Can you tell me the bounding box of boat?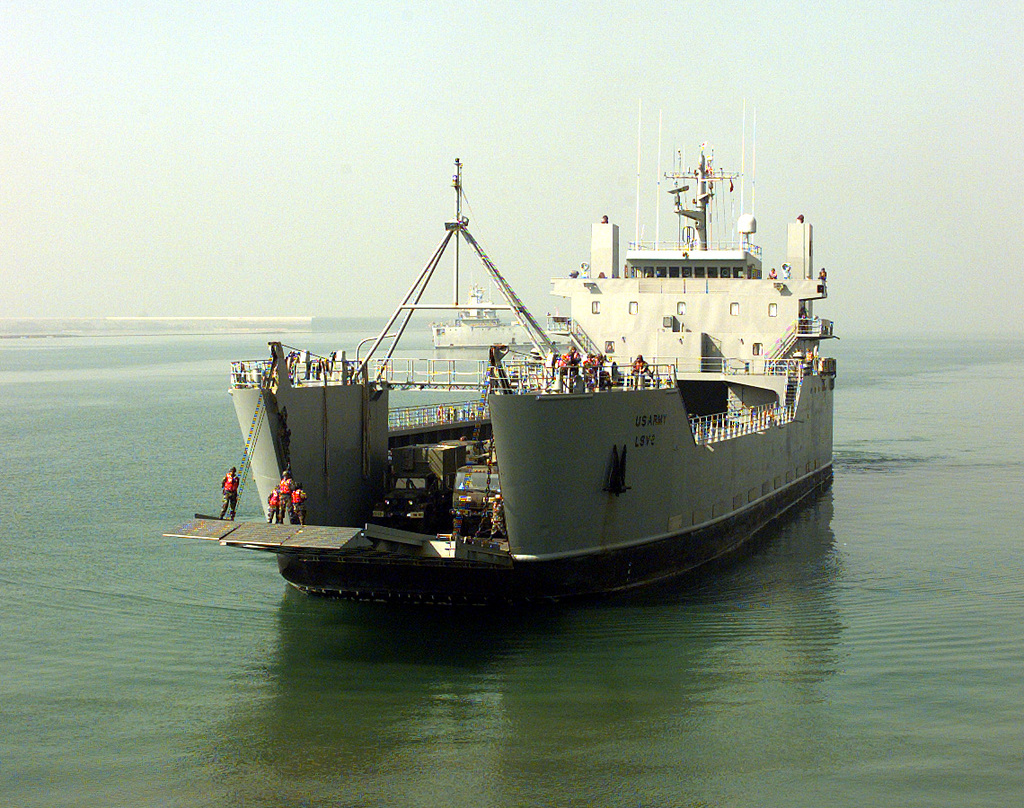
region(186, 134, 863, 624).
